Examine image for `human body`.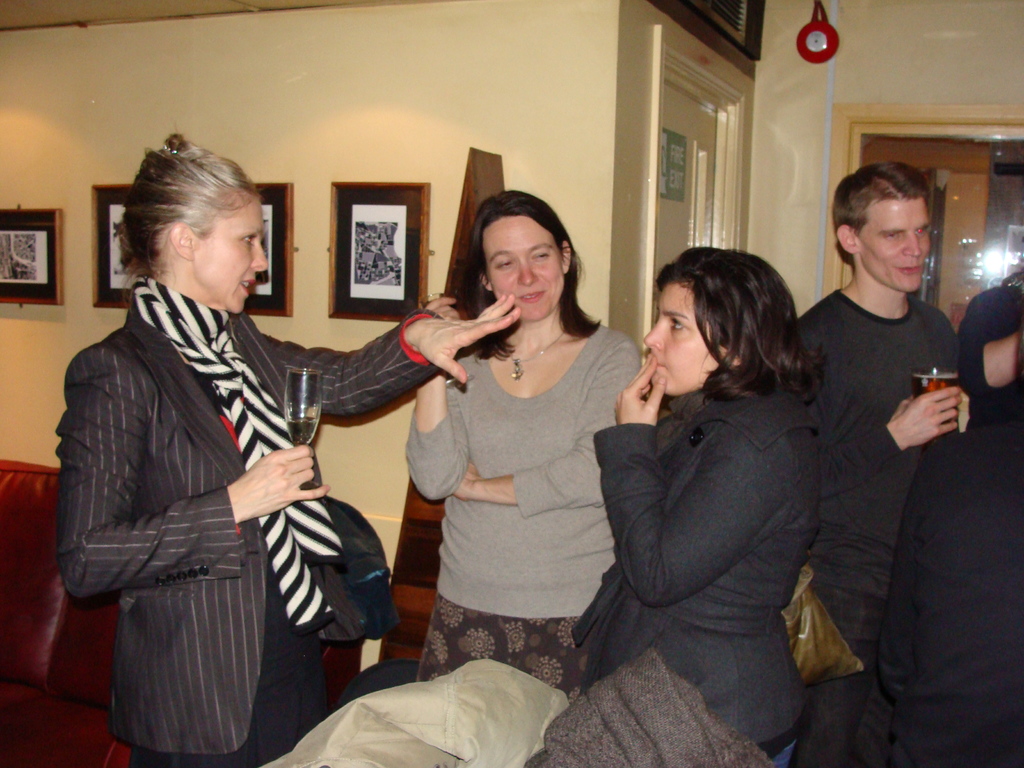
Examination result: l=561, t=287, r=833, b=767.
